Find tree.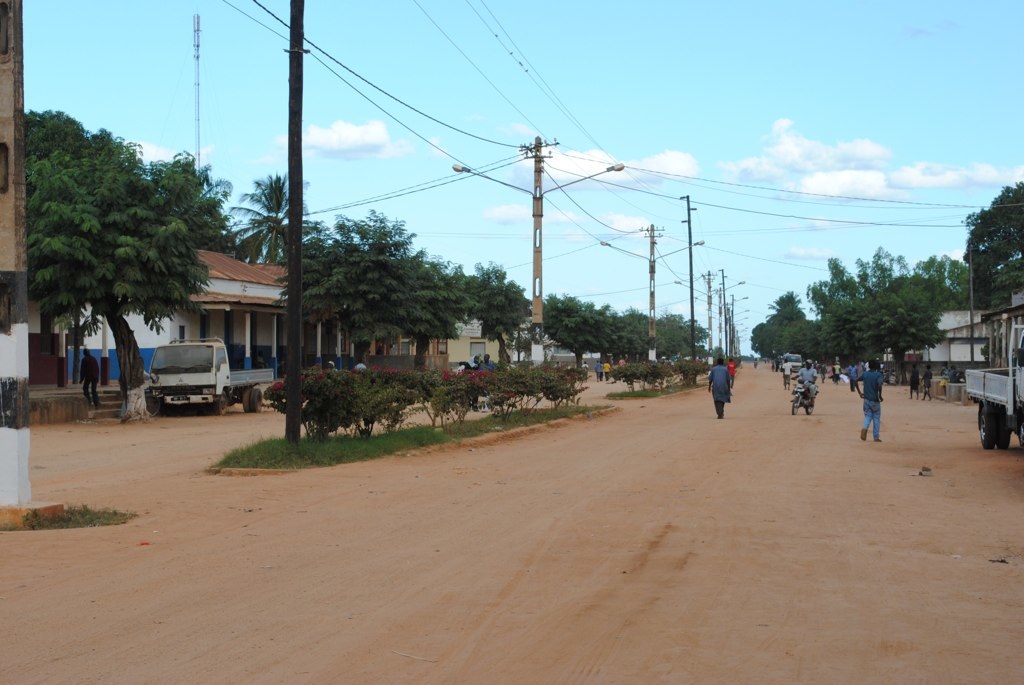
<box>228,172,288,265</box>.
